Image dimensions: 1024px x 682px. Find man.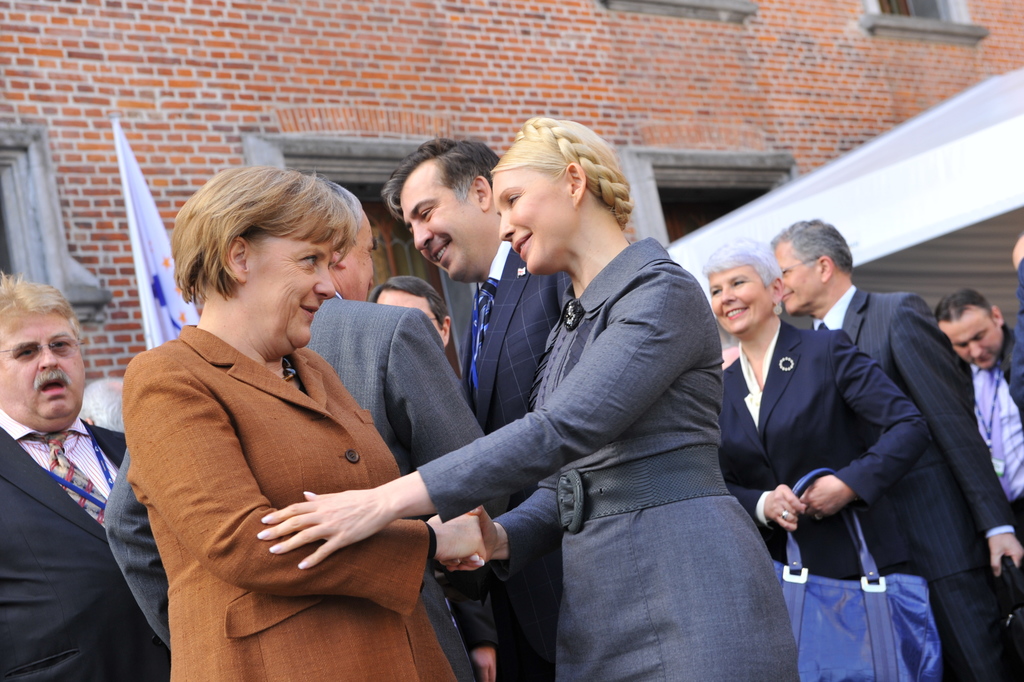
locate(0, 265, 162, 680).
